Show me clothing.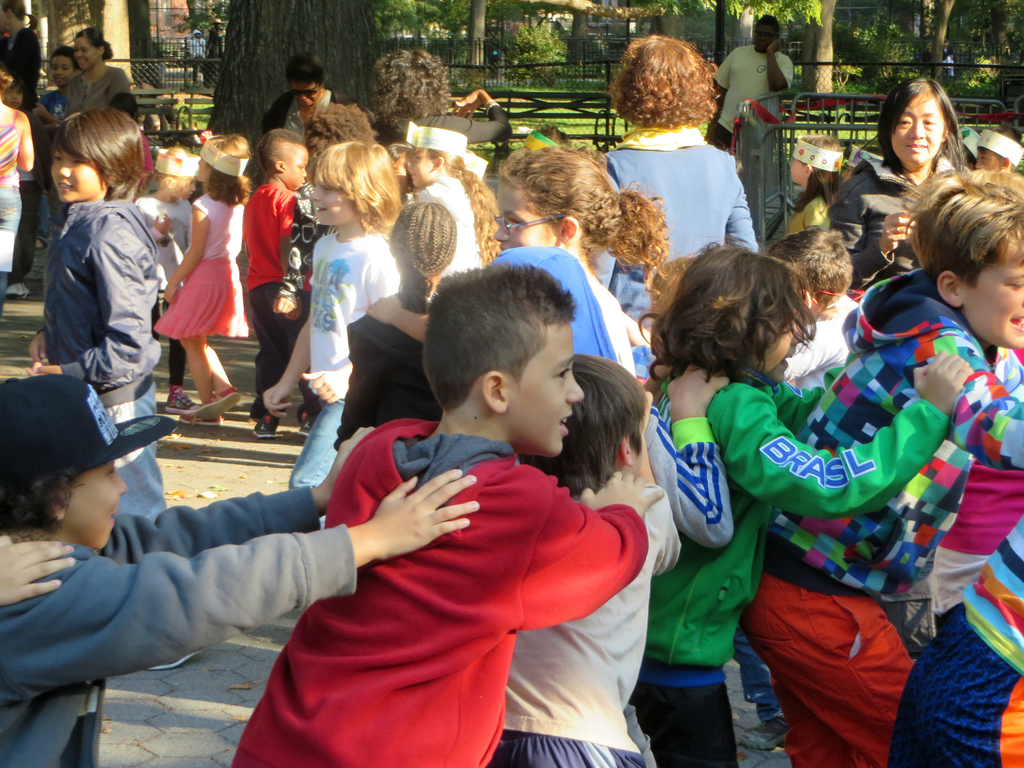
clothing is here: select_region(707, 45, 794, 149).
